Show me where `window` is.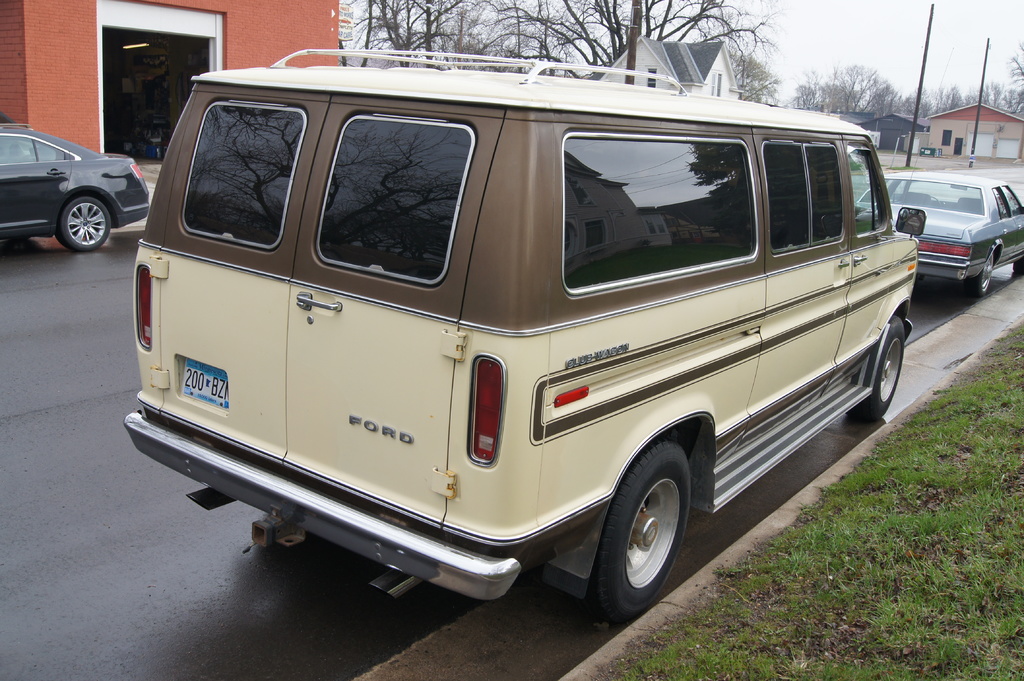
`window` is at <bbox>1, 134, 78, 167</bbox>.
